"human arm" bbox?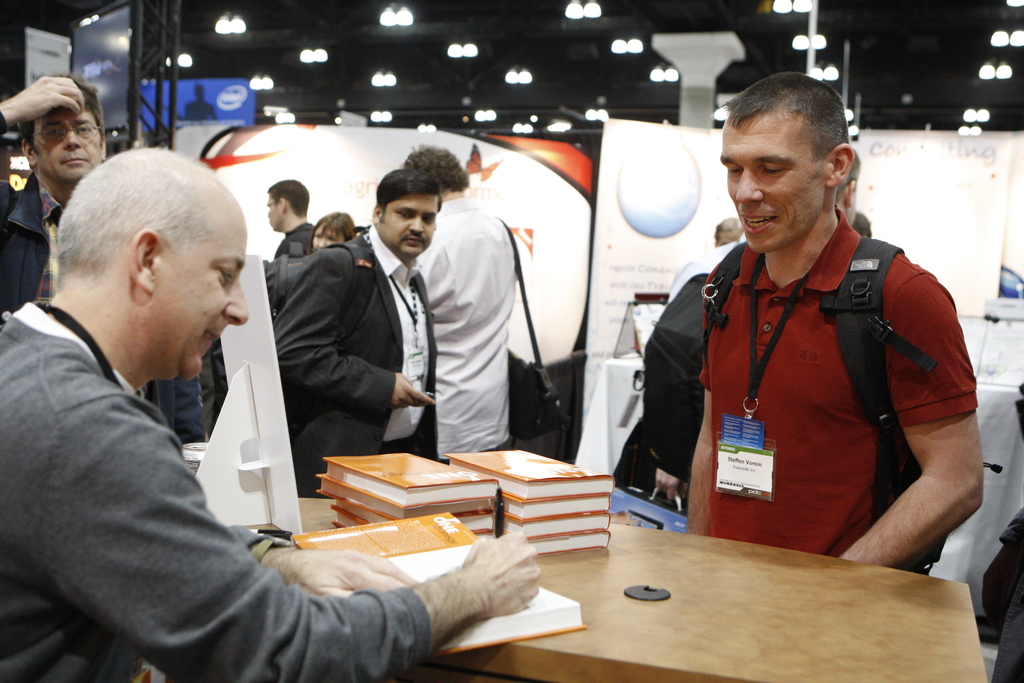
x1=273 y1=247 x2=436 y2=413
